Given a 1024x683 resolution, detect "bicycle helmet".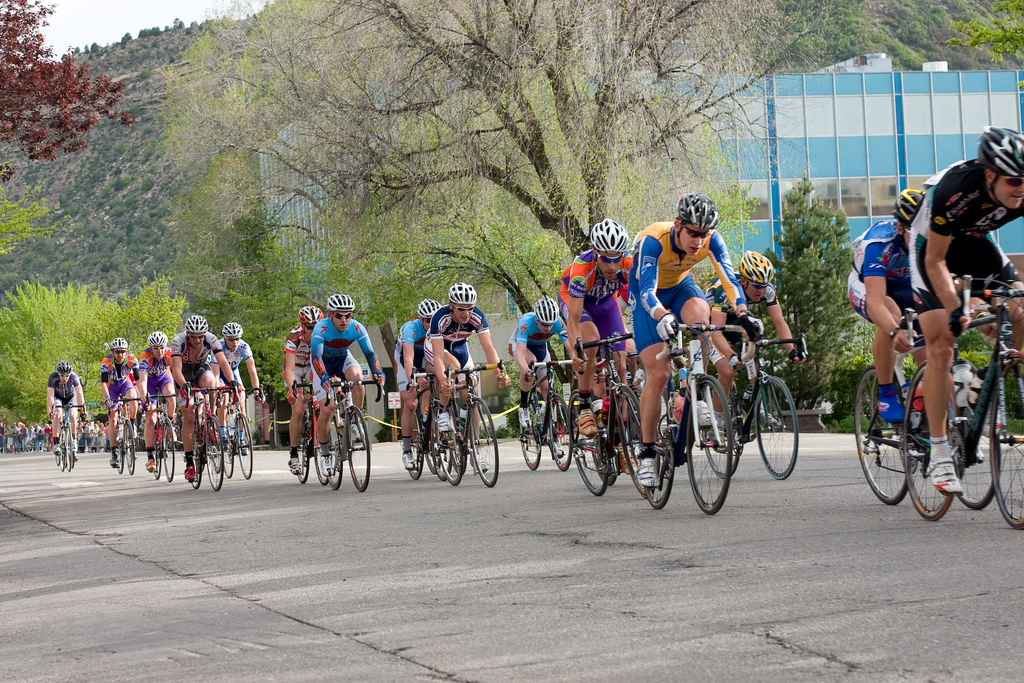
148 328 164 339.
